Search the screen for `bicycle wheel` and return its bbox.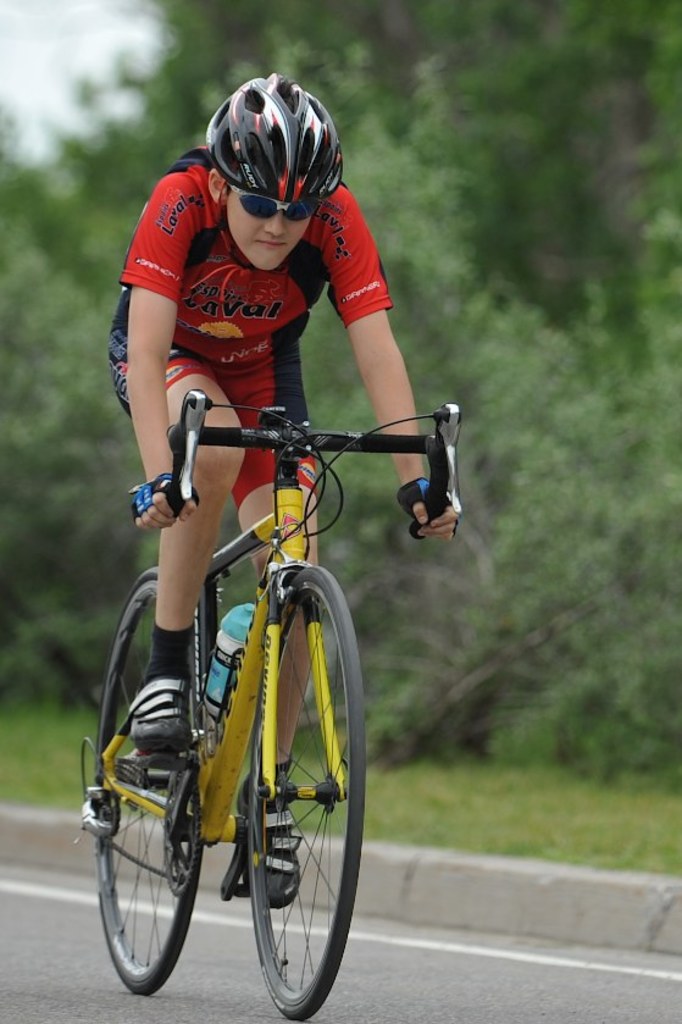
Found: select_region(249, 566, 361, 1023).
